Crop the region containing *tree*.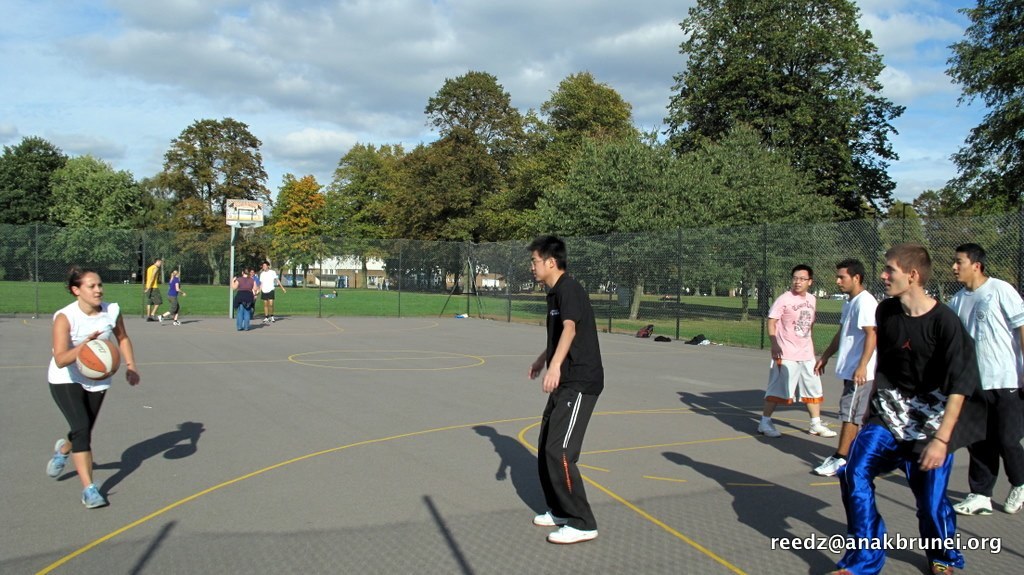
Crop region: [647, 8, 920, 259].
